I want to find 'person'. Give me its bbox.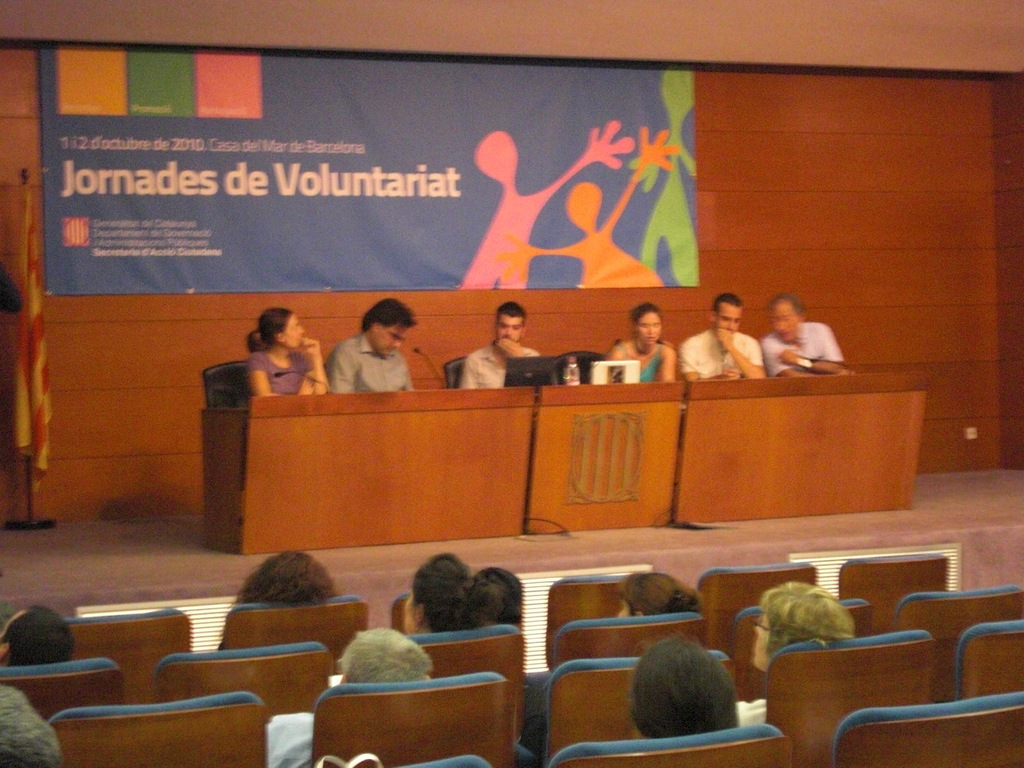
[1, 593, 76, 660].
